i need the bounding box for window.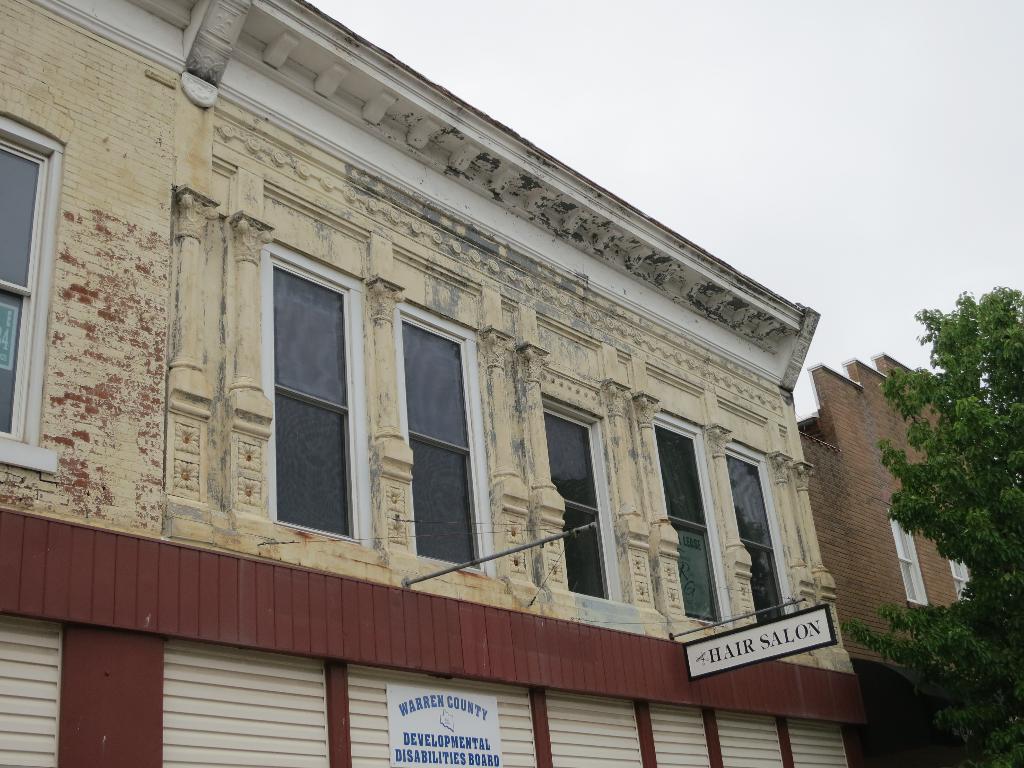
Here it is: <box>257,216,362,553</box>.
